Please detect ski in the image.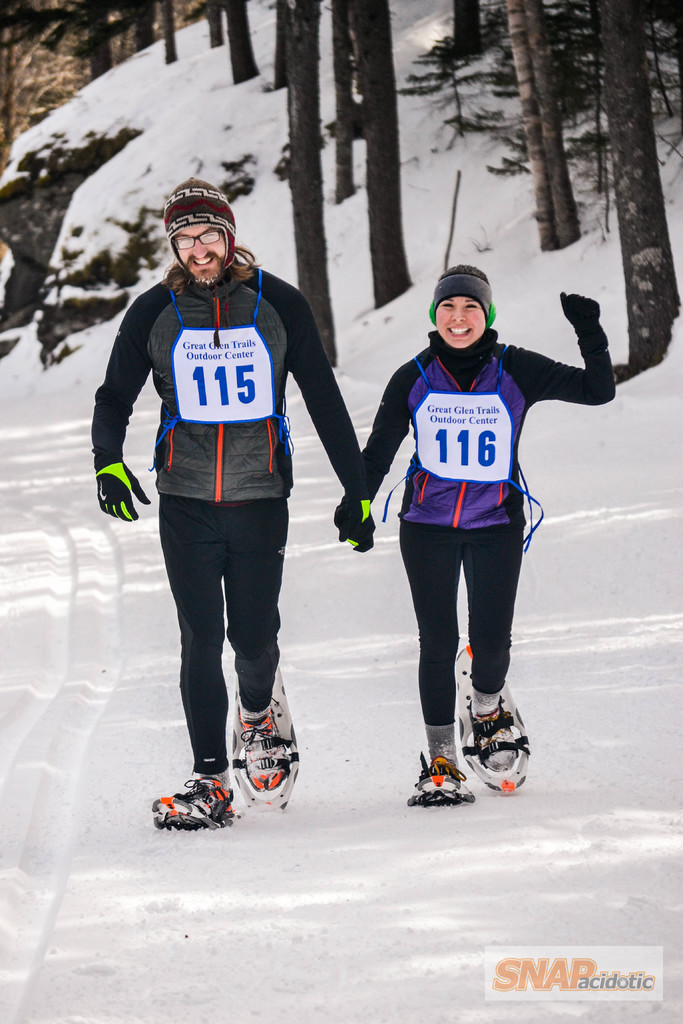
454, 647, 534, 792.
